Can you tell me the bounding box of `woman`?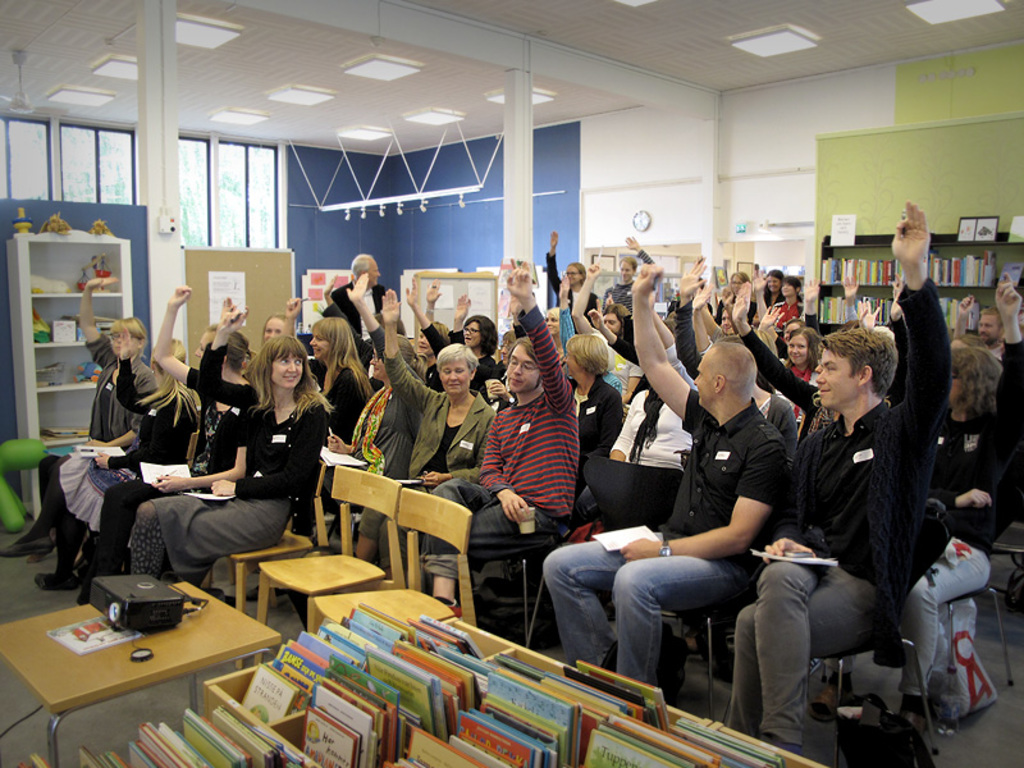
[541, 283, 572, 362].
